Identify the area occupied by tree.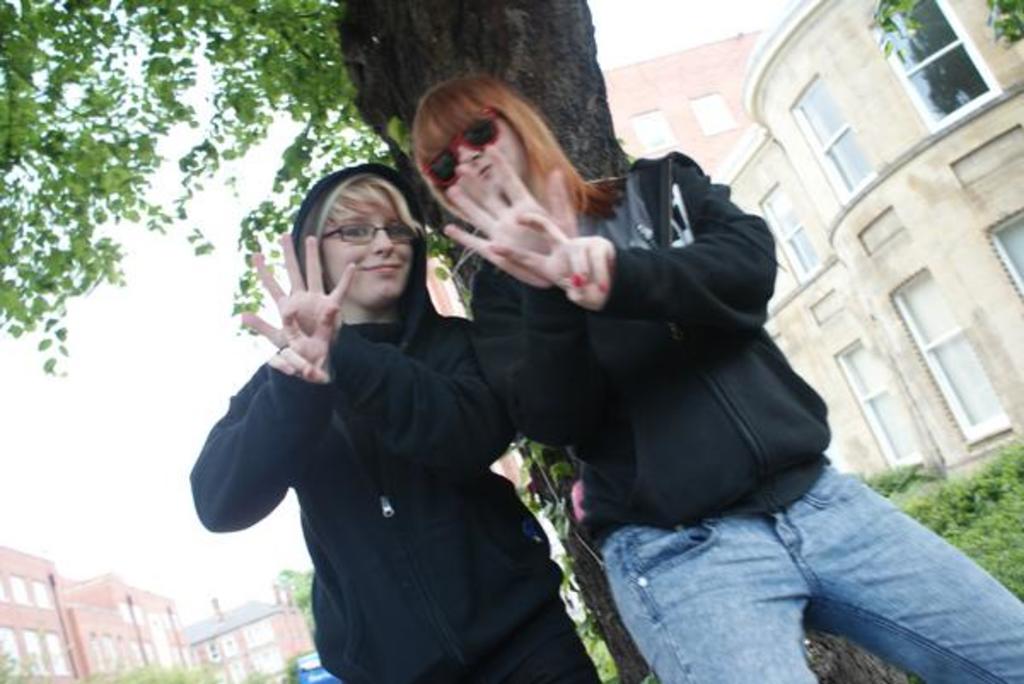
Area: <box>864,0,1022,58</box>.
